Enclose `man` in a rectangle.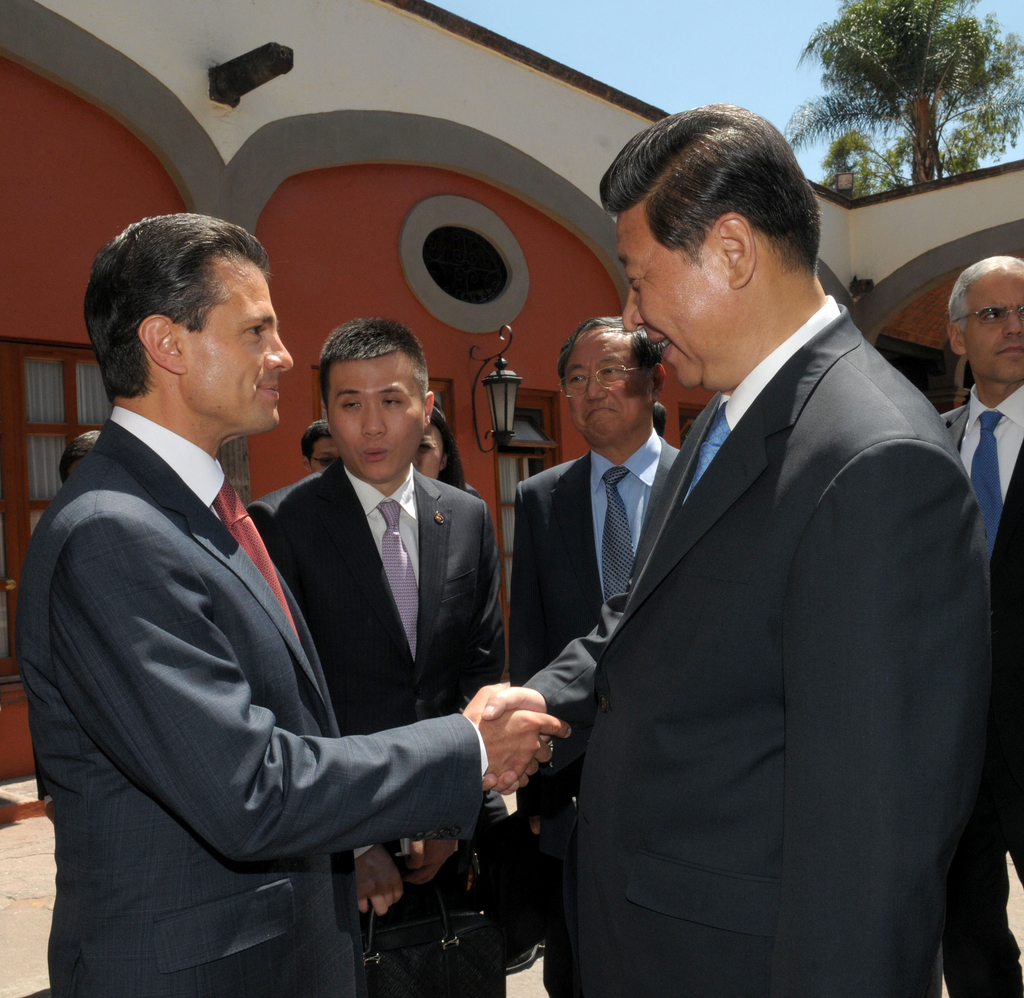
bbox(508, 314, 684, 980).
